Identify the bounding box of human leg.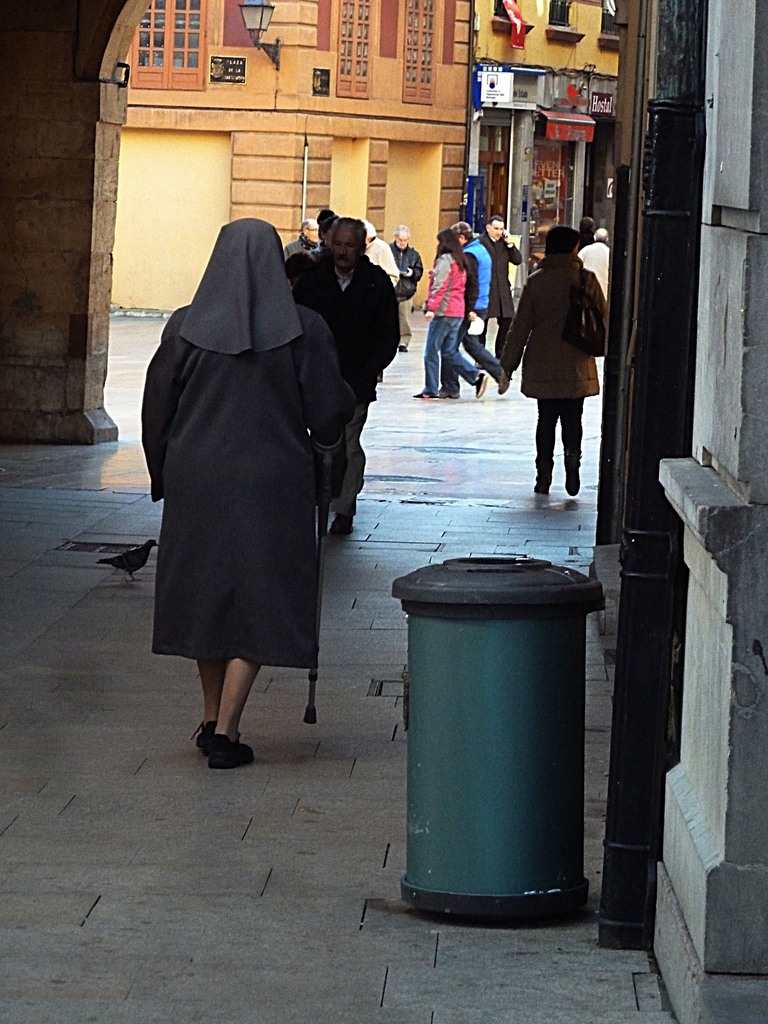
566/392/584/490.
